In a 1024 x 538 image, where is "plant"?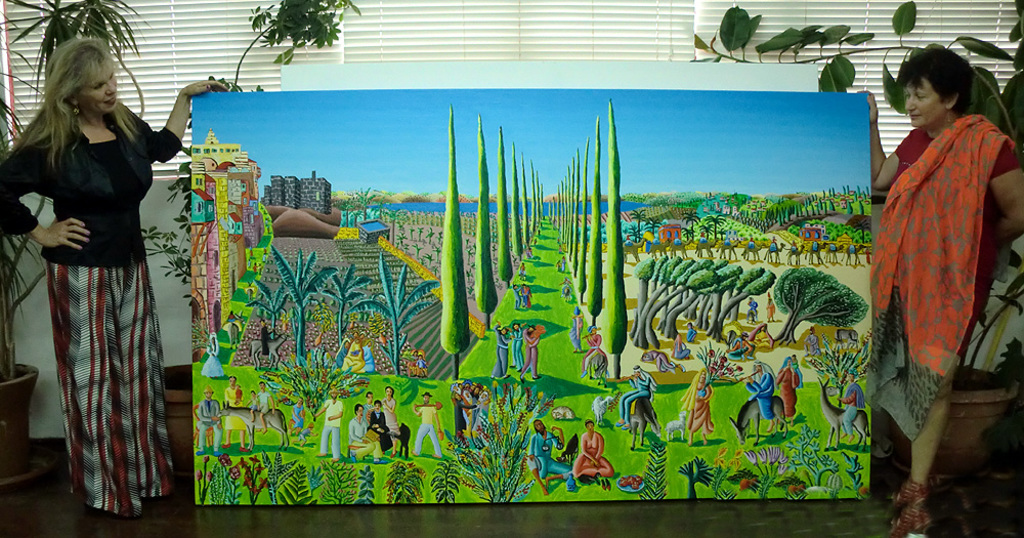
<bbox>846, 443, 871, 499</bbox>.
